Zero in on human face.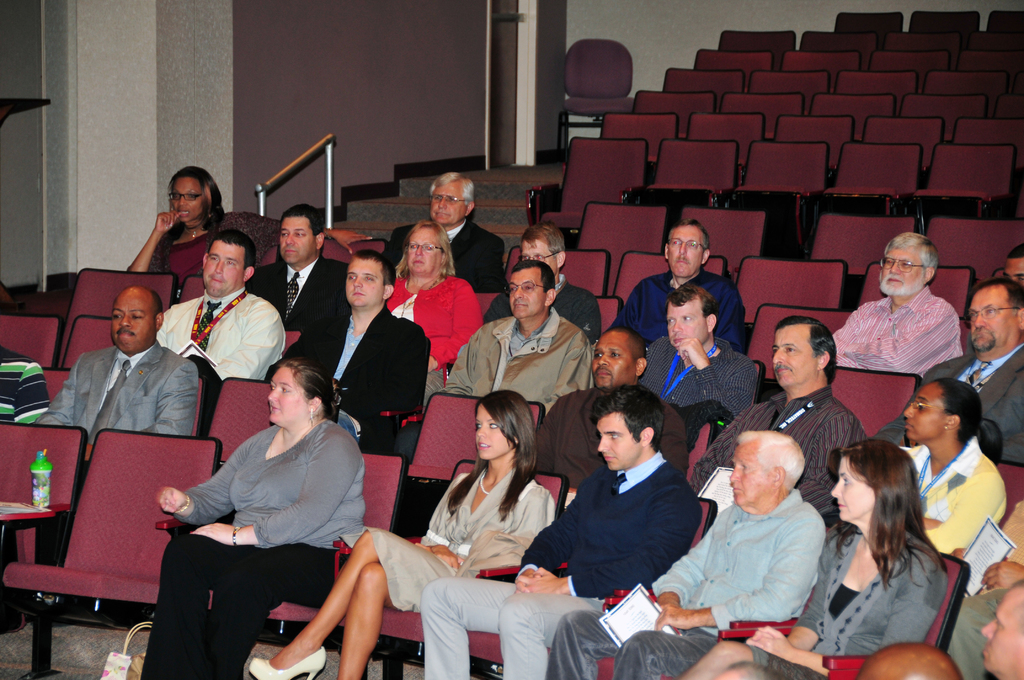
Zeroed in: locate(108, 287, 150, 349).
